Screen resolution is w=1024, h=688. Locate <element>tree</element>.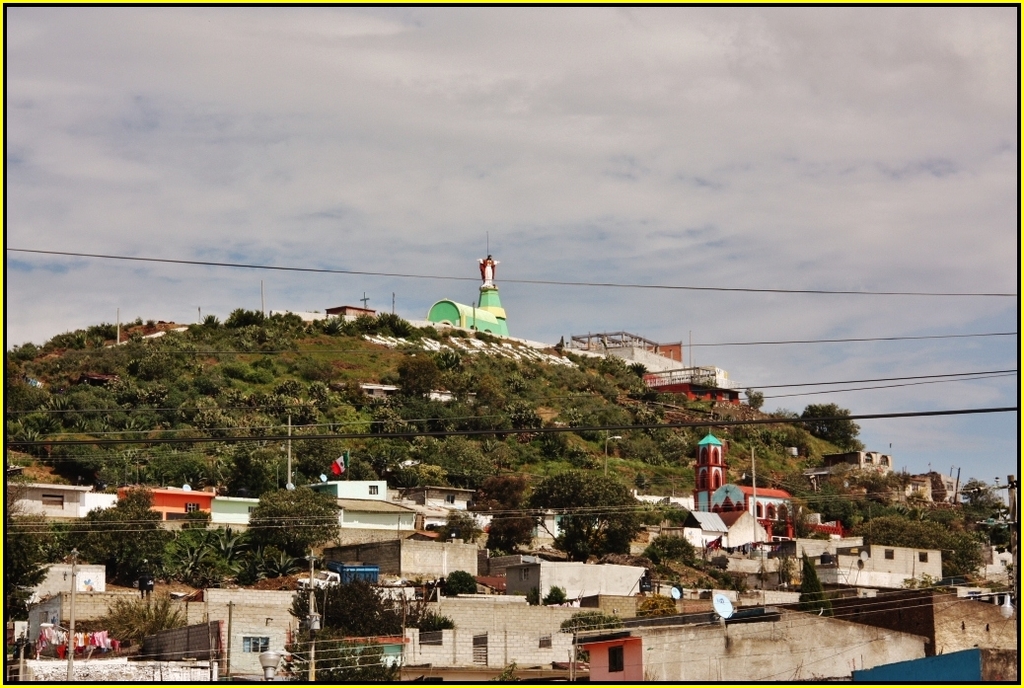
{"left": 807, "top": 494, "right": 854, "bottom": 530}.
